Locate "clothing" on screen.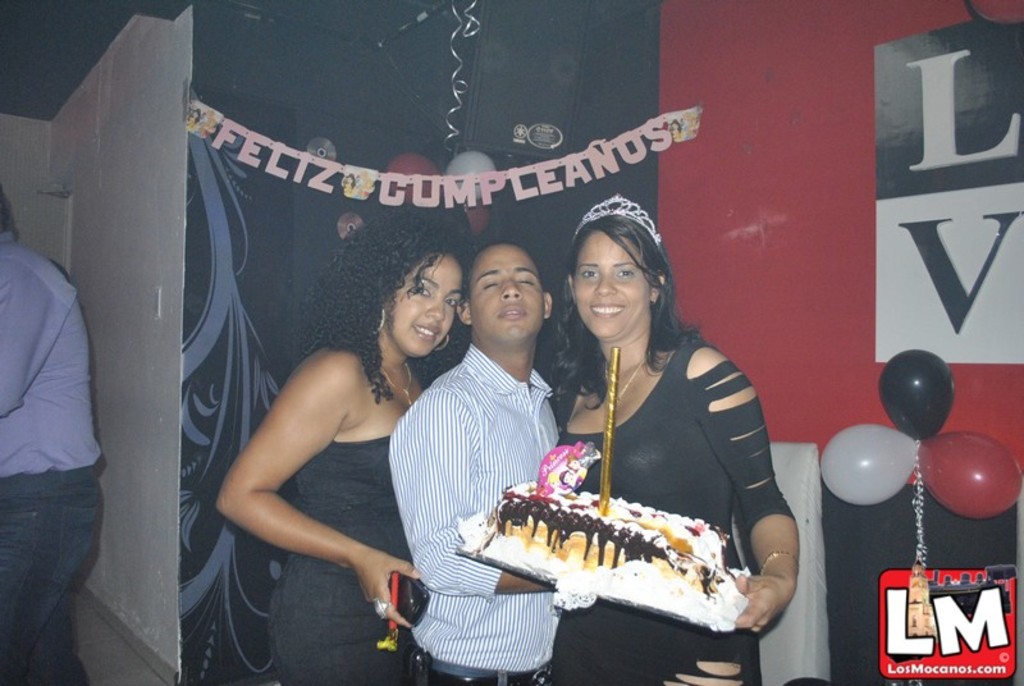
On screen at 266:438:416:685.
